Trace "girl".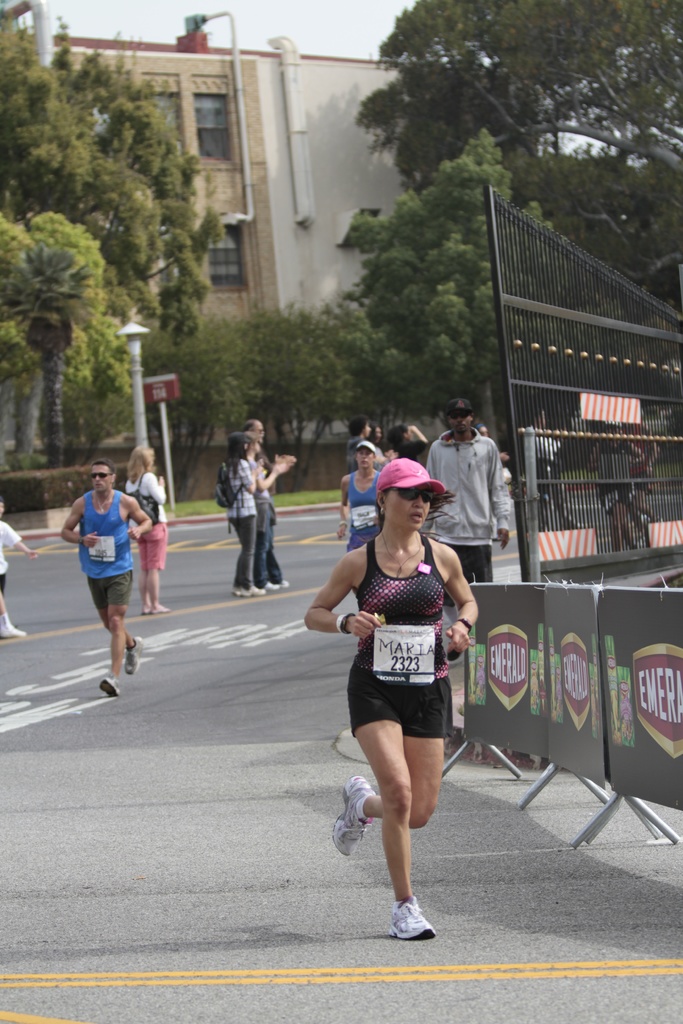
Traced to {"x1": 331, "y1": 442, "x2": 375, "y2": 550}.
